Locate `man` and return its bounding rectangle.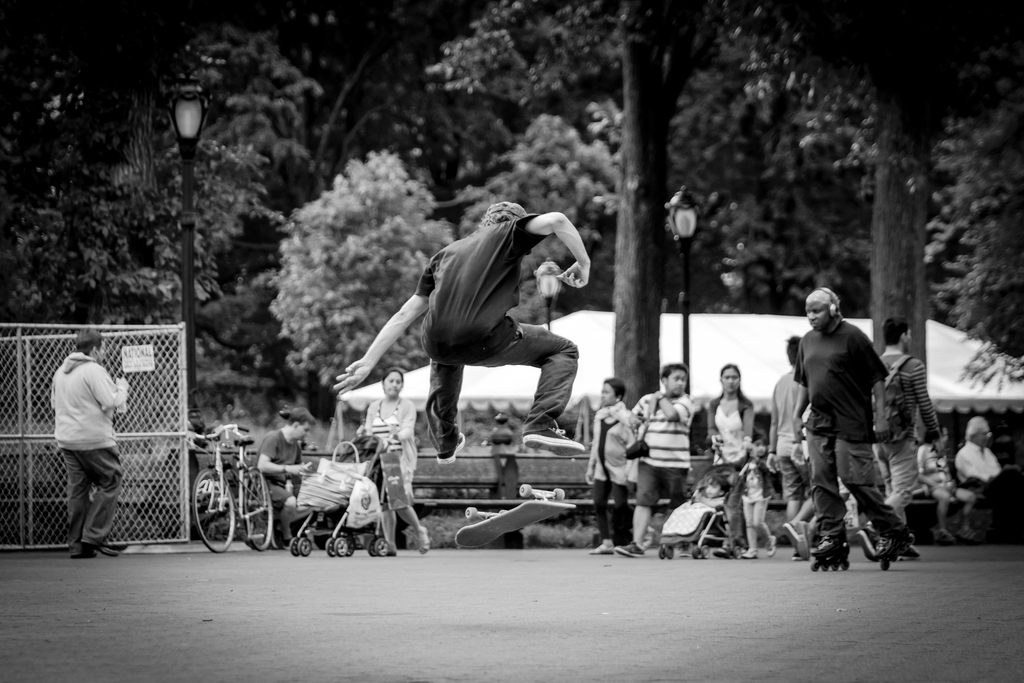
detection(333, 201, 592, 479).
